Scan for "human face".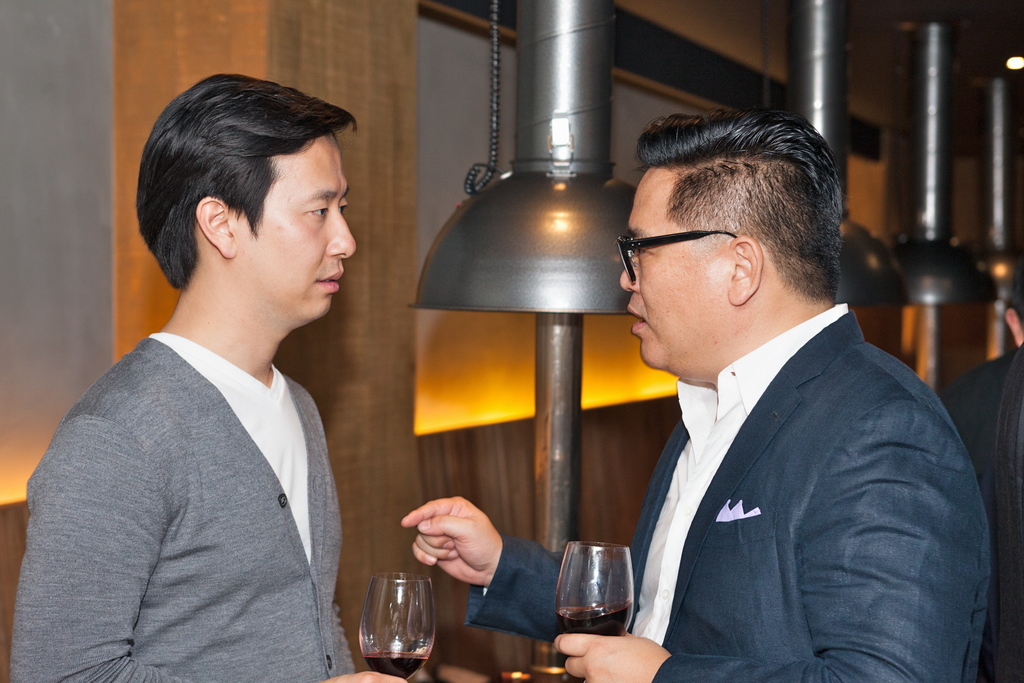
Scan result: detection(621, 172, 712, 365).
